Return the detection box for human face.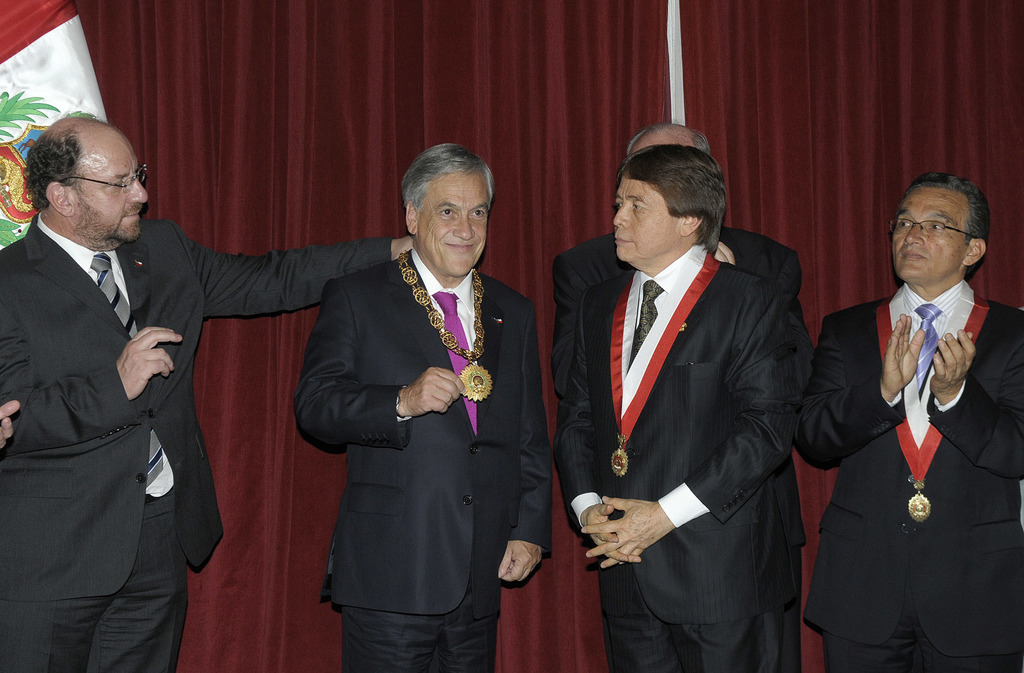
bbox(892, 190, 971, 288).
